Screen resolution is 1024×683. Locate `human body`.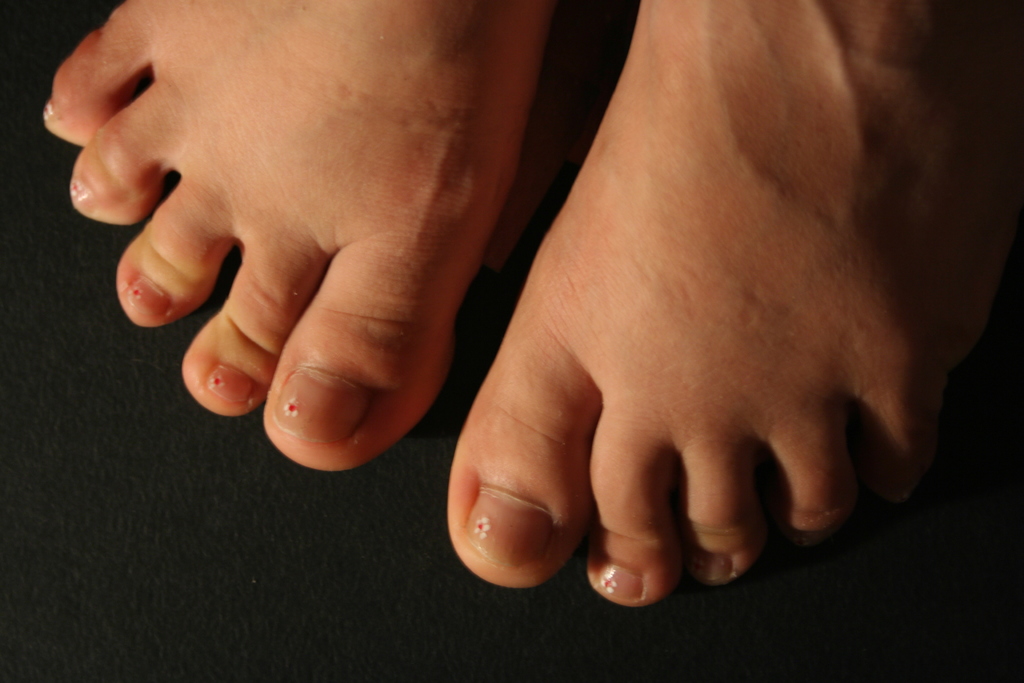
(left=42, top=0, right=1003, bottom=587).
